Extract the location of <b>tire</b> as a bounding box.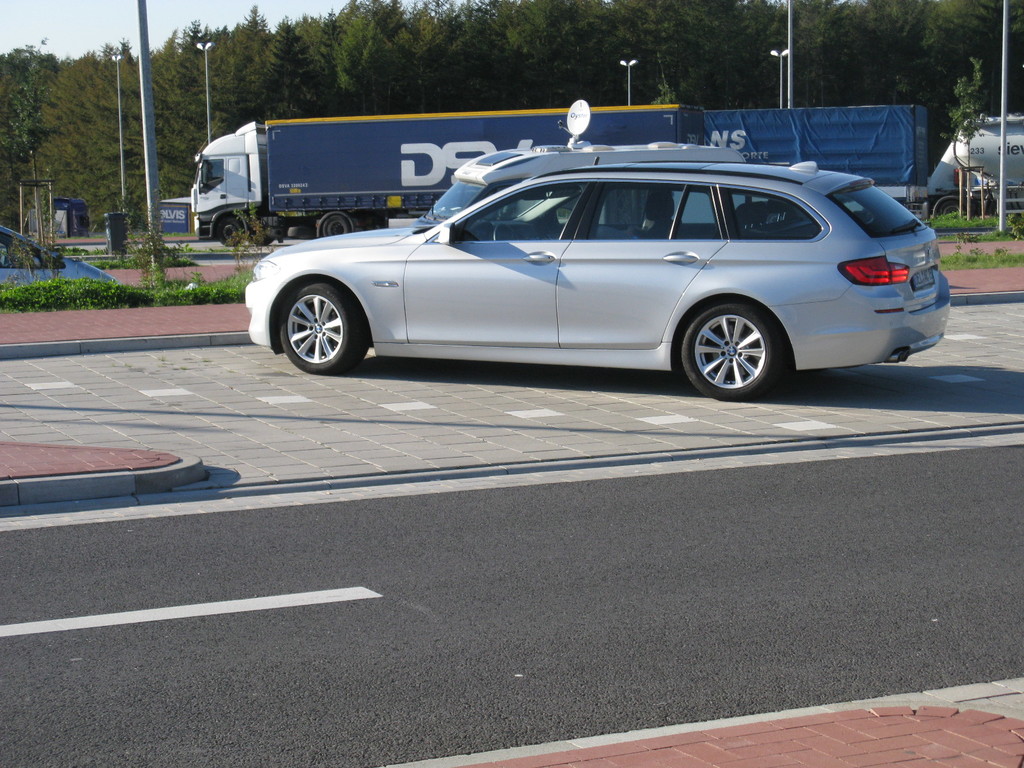
BBox(276, 284, 372, 381).
